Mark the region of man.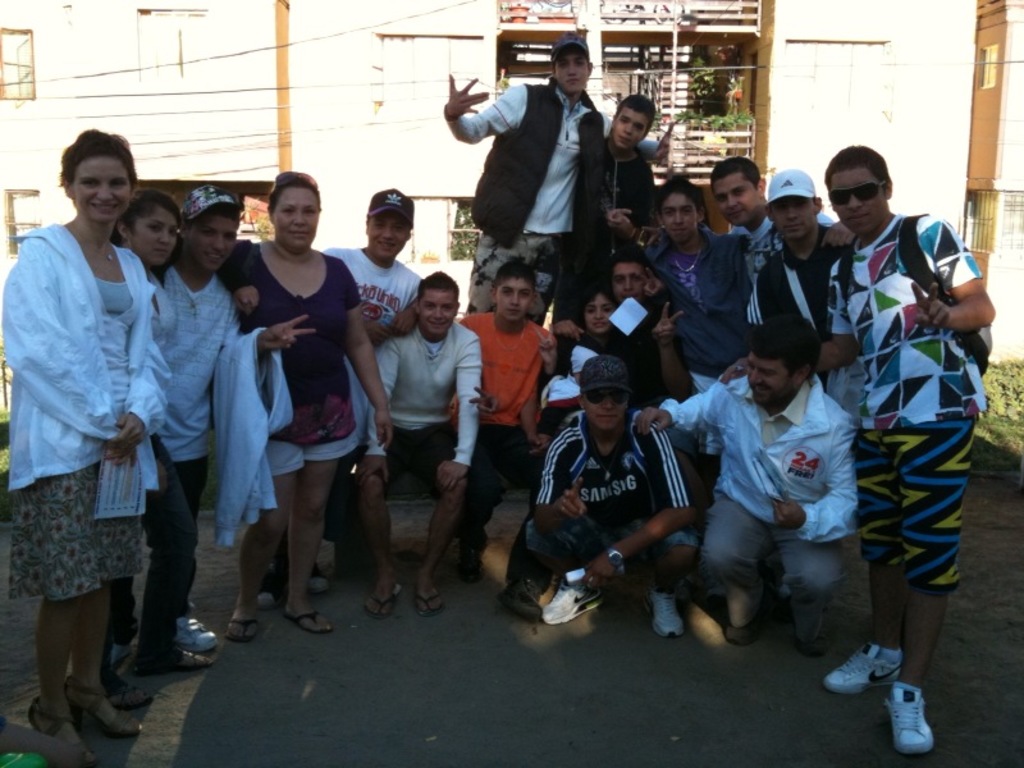
Region: 648:174:765:369.
